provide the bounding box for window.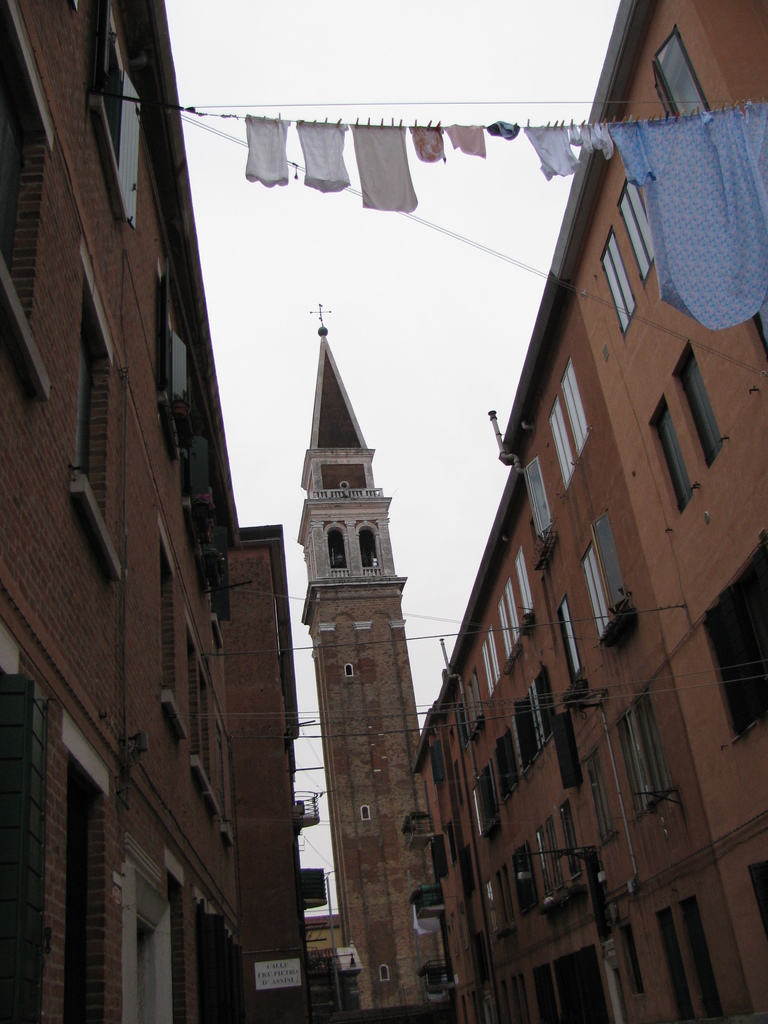
<region>327, 525, 348, 569</region>.
